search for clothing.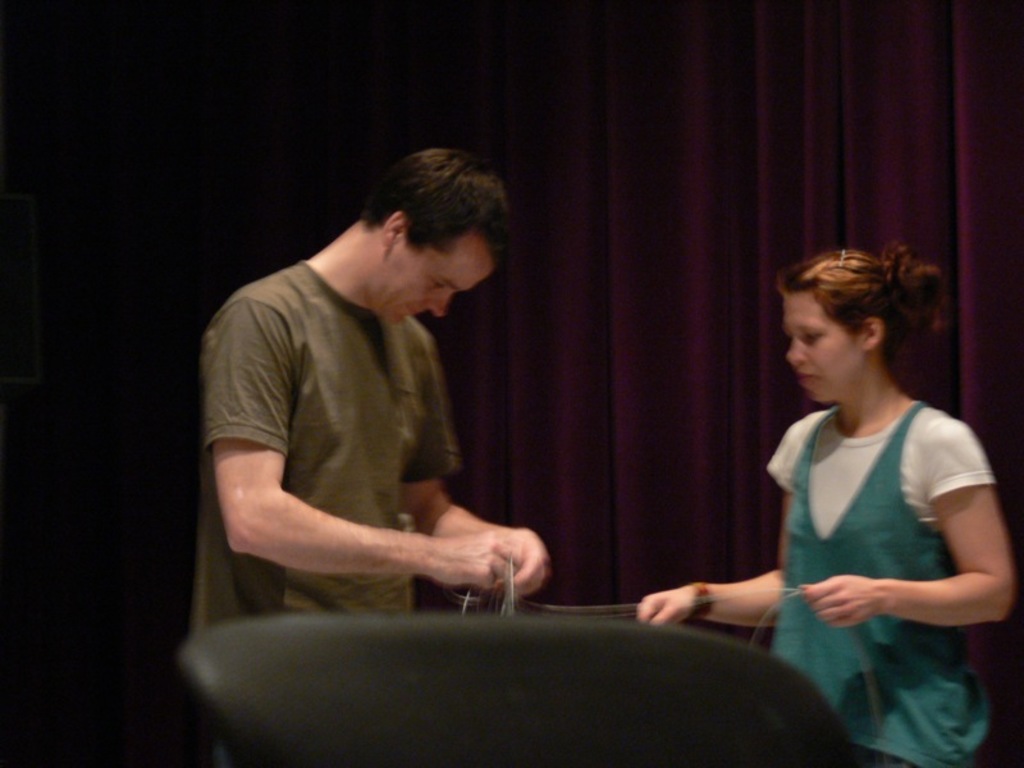
Found at [x1=202, y1=211, x2=548, y2=632].
